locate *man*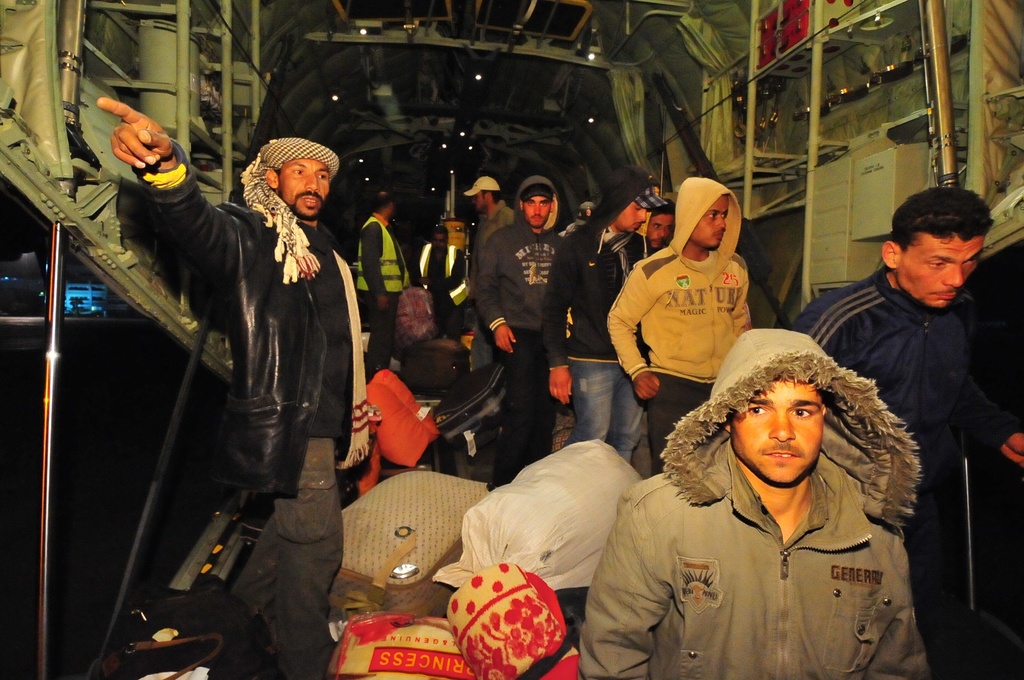
793:189:1023:544
